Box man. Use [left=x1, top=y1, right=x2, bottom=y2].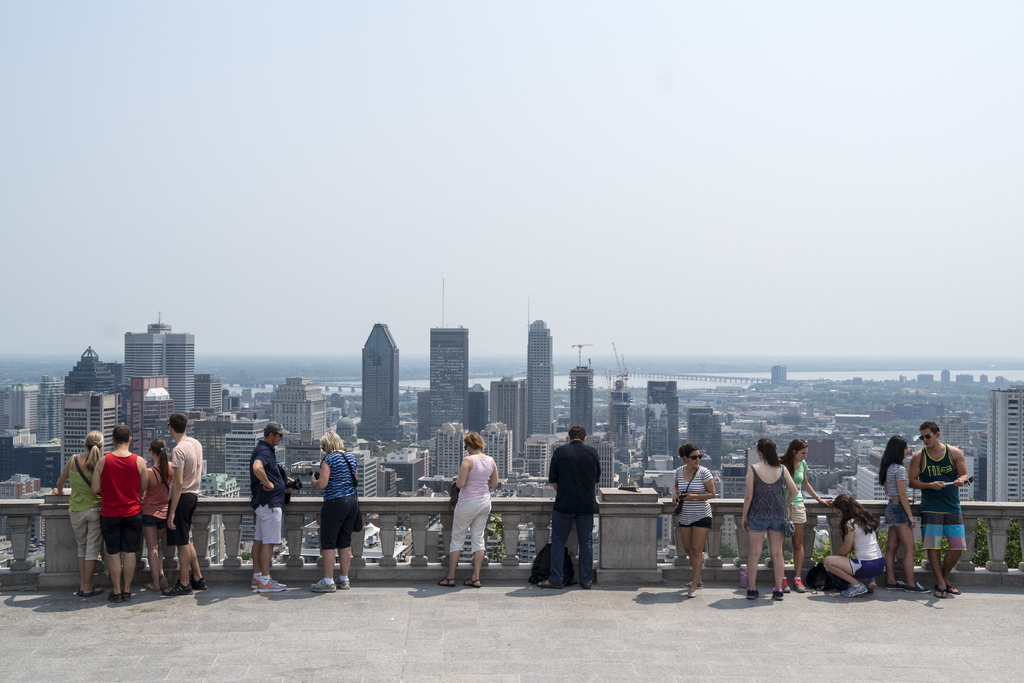
[left=250, top=419, right=300, bottom=591].
